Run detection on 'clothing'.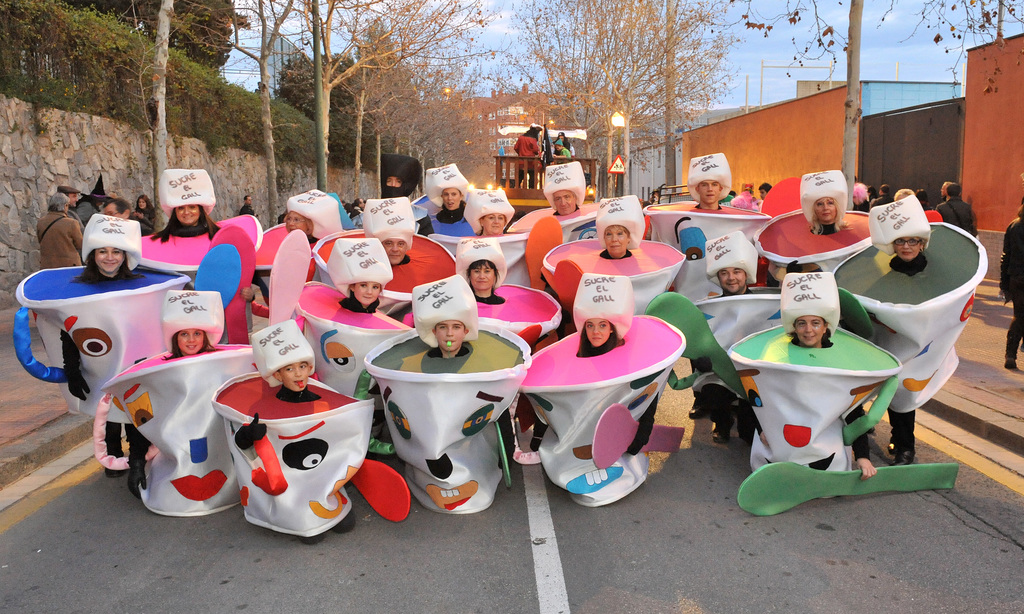
Result: bbox=(15, 246, 189, 467).
